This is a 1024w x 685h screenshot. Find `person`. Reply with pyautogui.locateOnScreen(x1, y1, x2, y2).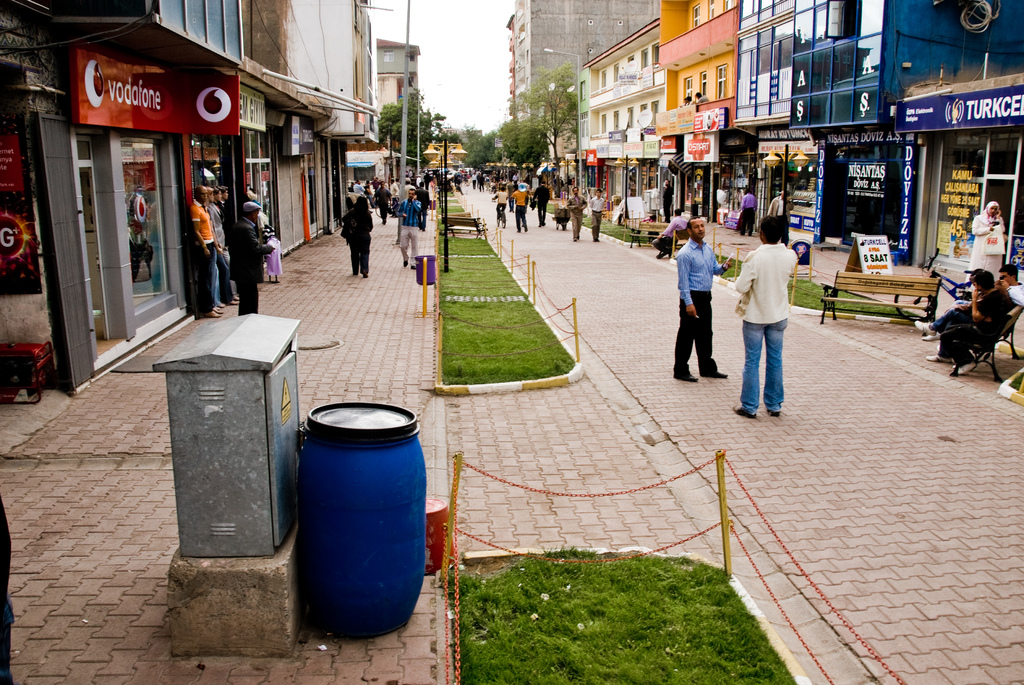
pyautogui.locateOnScreen(737, 191, 755, 239).
